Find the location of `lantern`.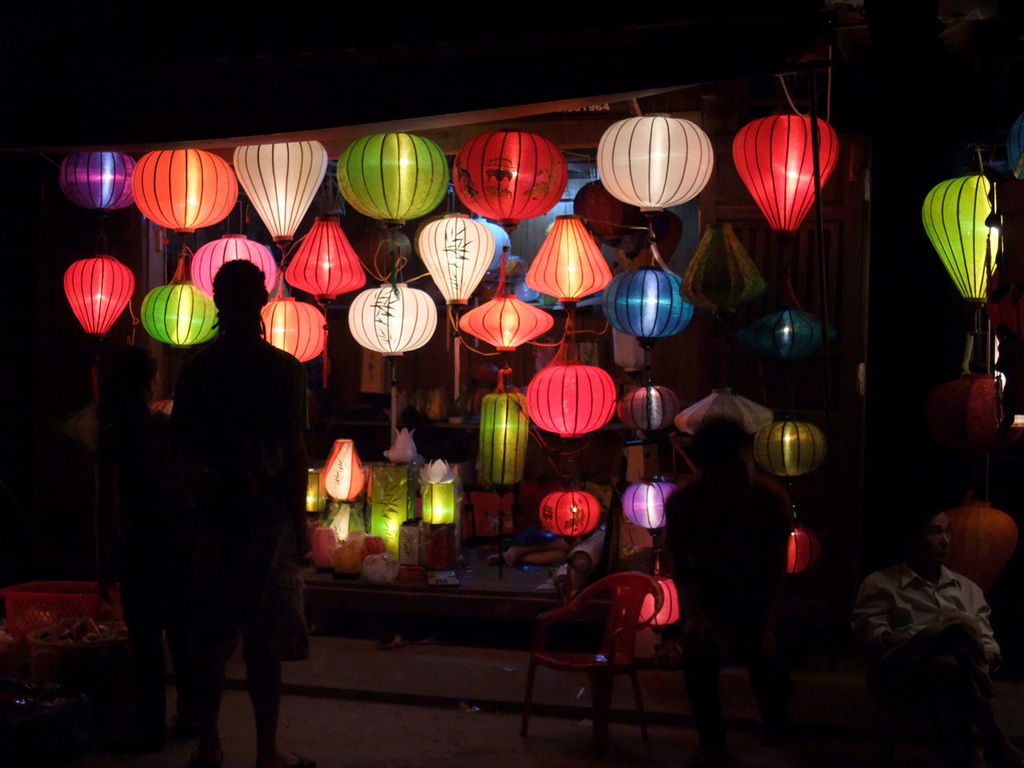
Location: 621,368,681,430.
